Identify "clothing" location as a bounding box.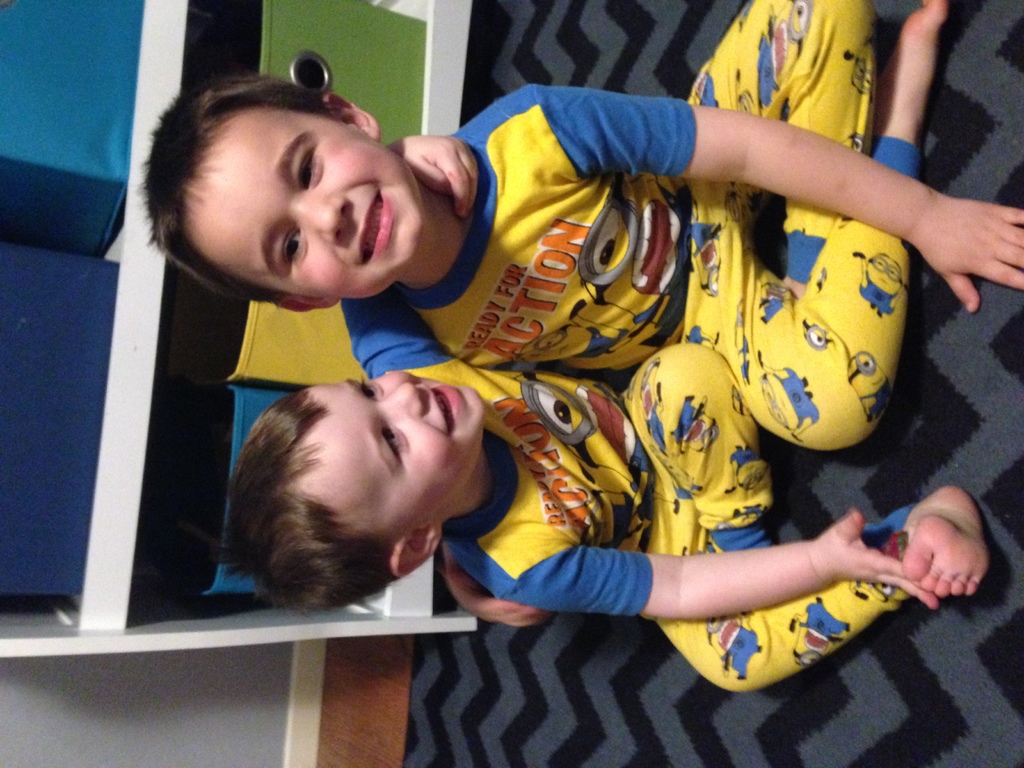
bbox=[339, 297, 925, 694].
